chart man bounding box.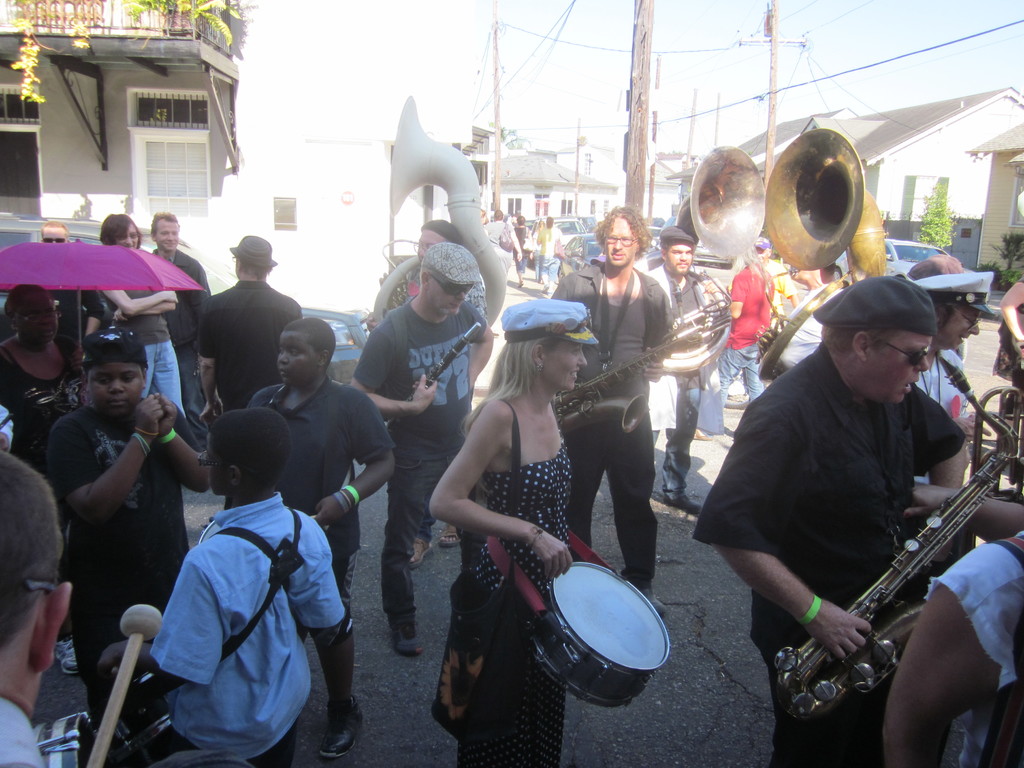
Charted: l=120, t=218, r=222, b=464.
